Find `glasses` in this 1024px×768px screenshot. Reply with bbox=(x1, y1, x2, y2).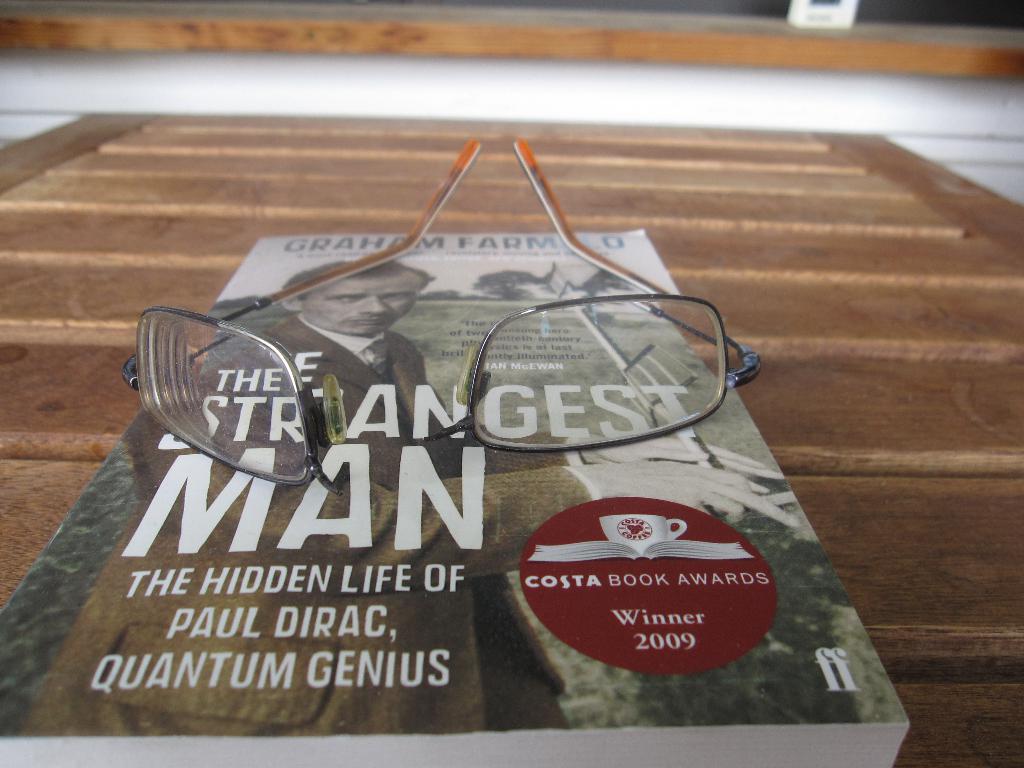
bbox=(122, 134, 766, 497).
